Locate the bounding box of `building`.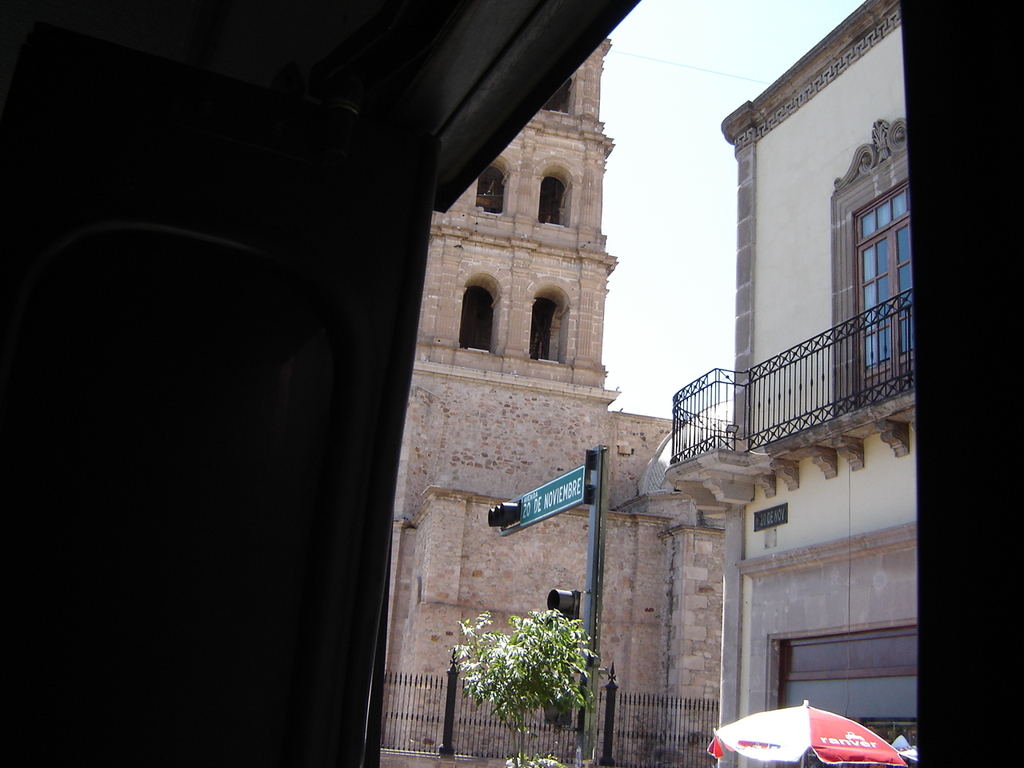
Bounding box: 665 0 915 767.
